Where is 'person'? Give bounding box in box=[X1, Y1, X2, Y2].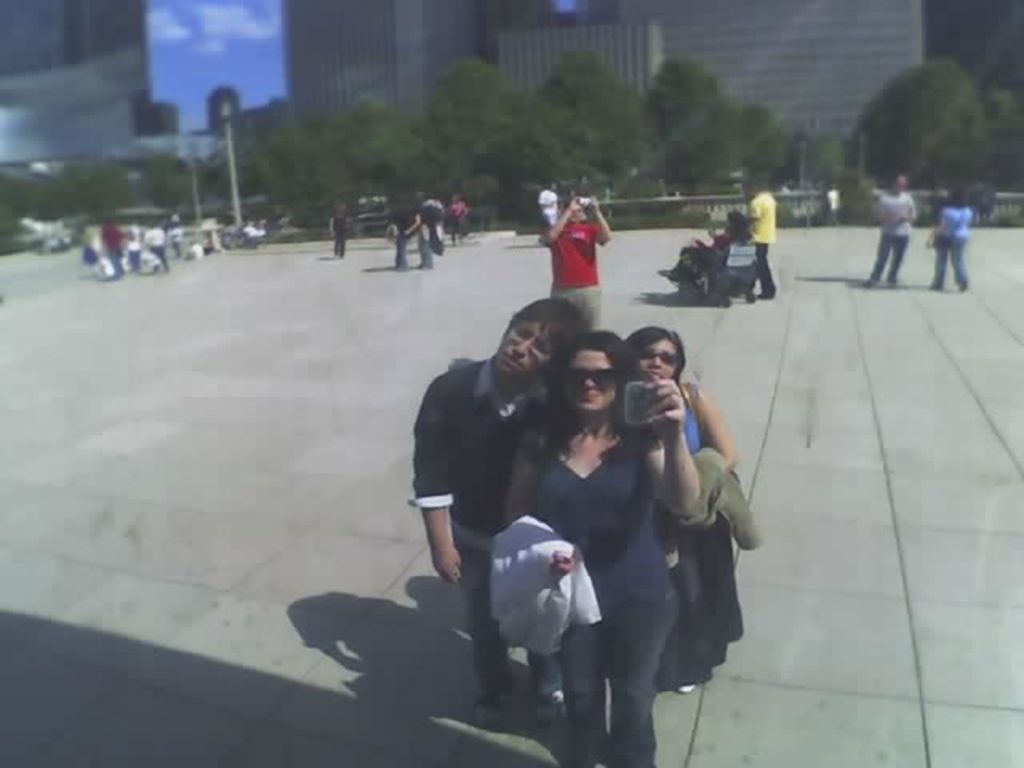
box=[498, 328, 691, 766].
